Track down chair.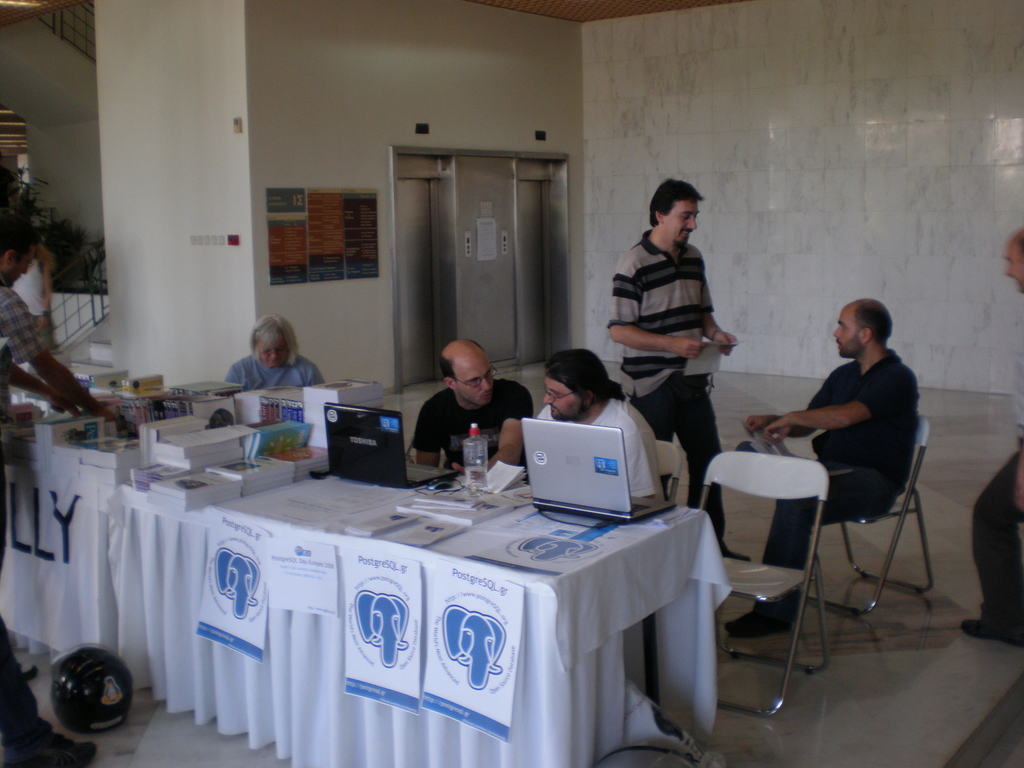
Tracked to crop(659, 439, 682, 508).
